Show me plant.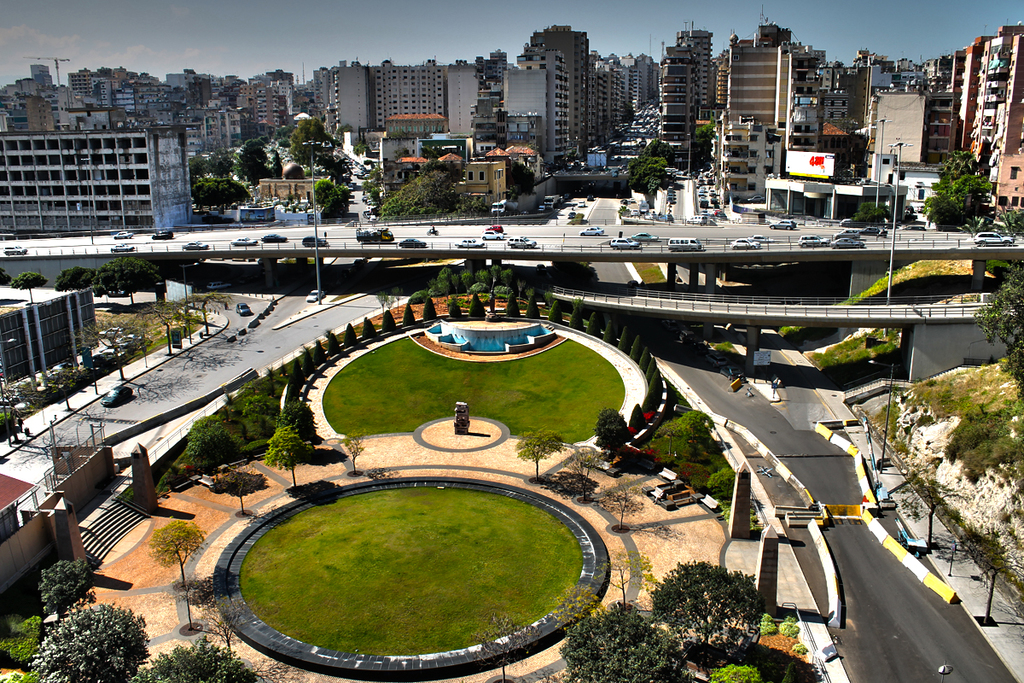
plant is here: detection(783, 327, 800, 336).
